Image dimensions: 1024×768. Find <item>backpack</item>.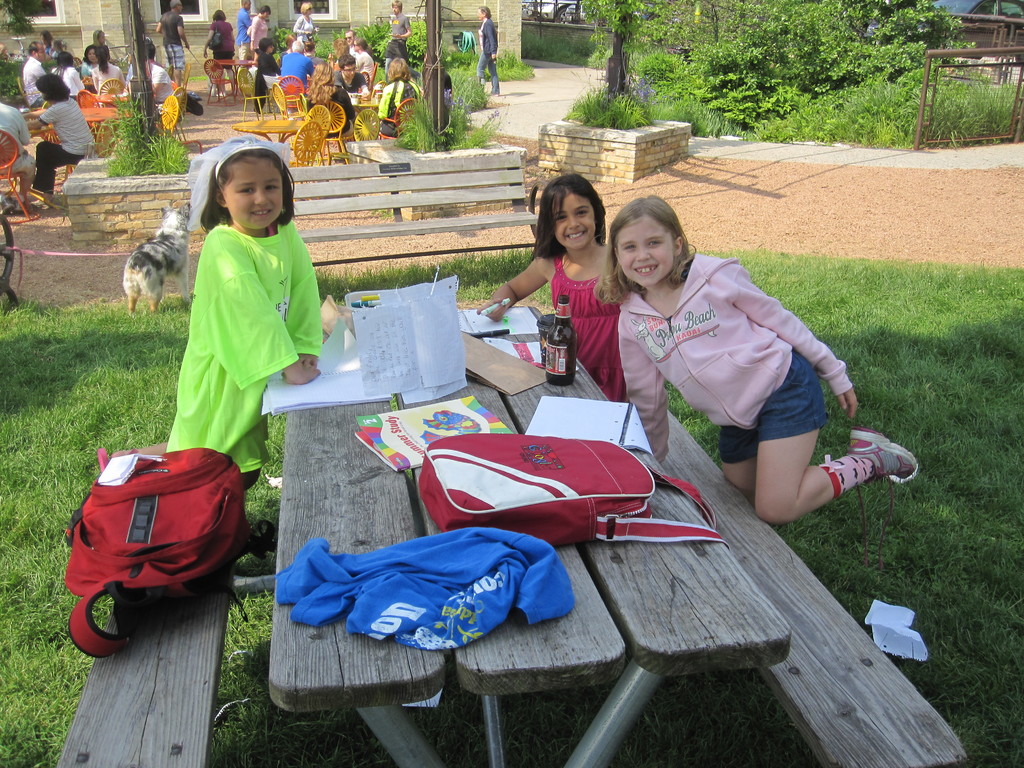
61/449/258/658.
